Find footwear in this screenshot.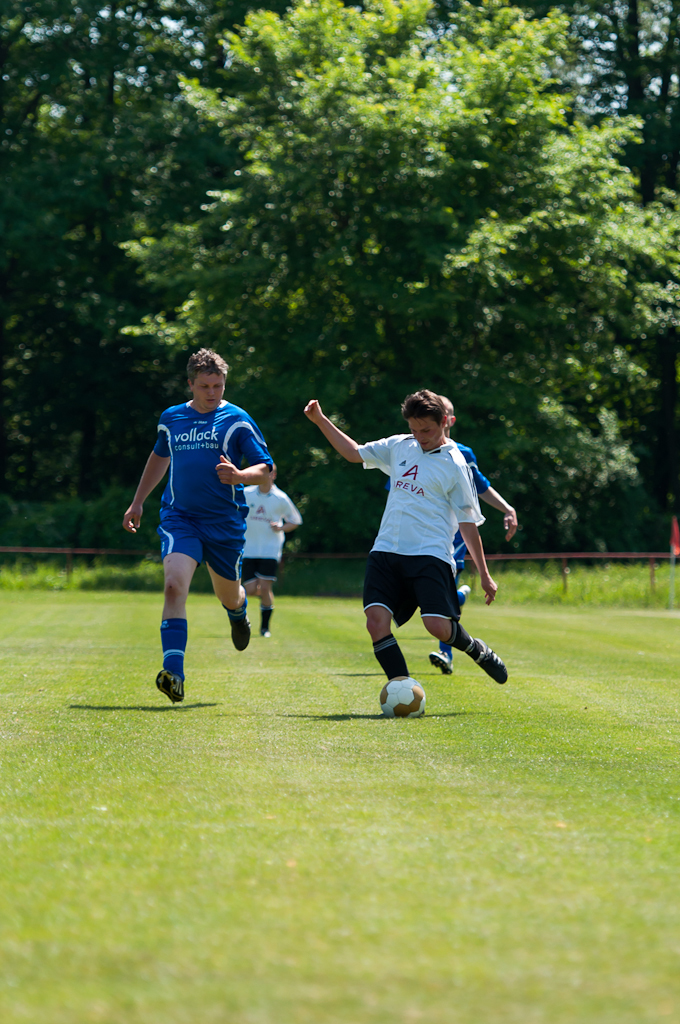
The bounding box for footwear is (134,655,193,715).
